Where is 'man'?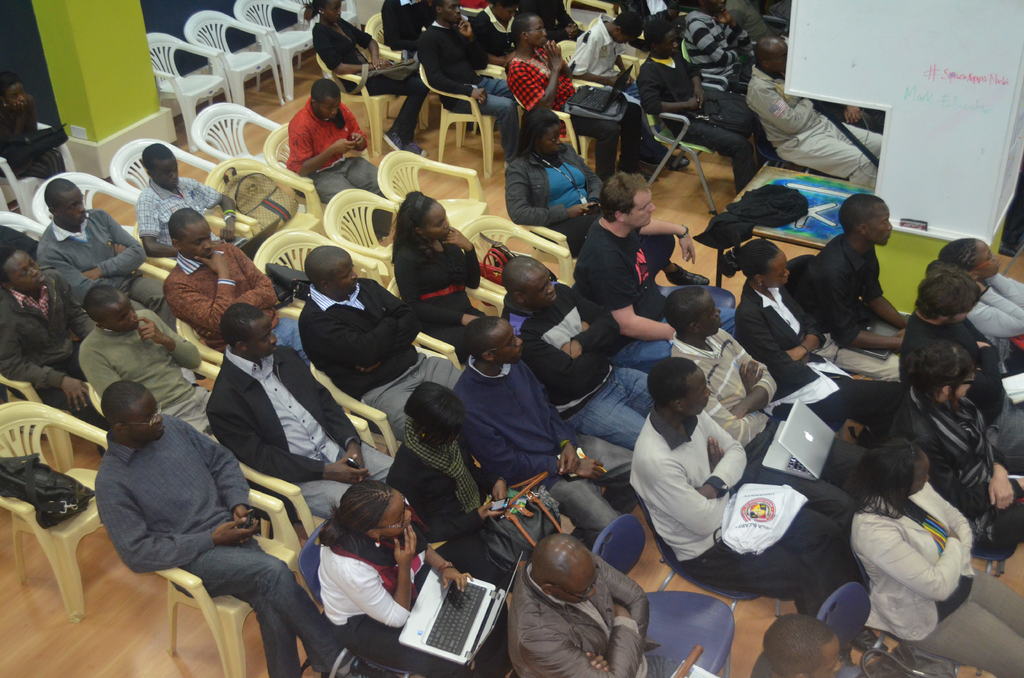
detection(36, 174, 181, 337).
